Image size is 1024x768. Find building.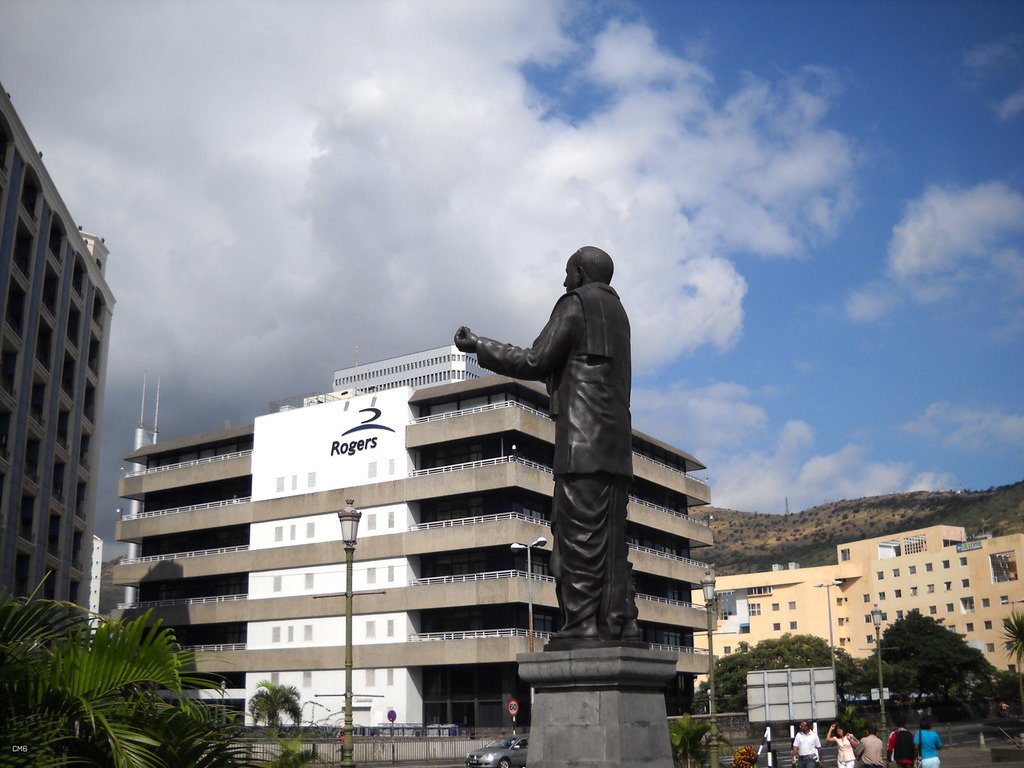
<region>92, 538, 103, 631</region>.
